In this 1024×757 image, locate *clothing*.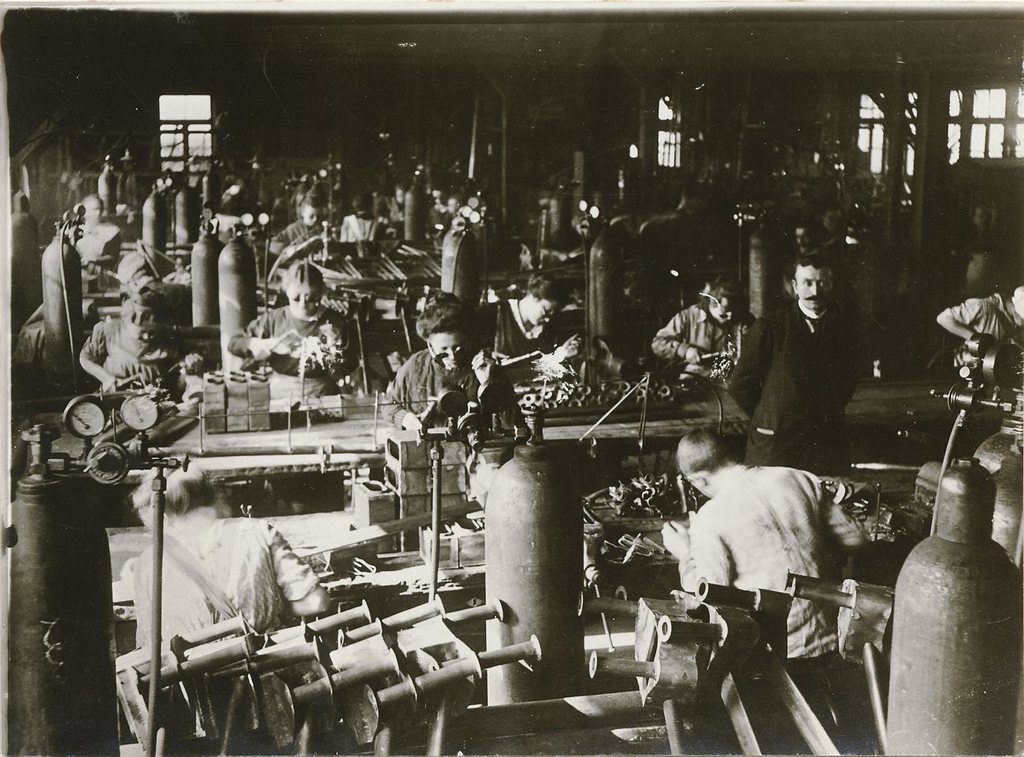
Bounding box: rect(227, 302, 354, 405).
